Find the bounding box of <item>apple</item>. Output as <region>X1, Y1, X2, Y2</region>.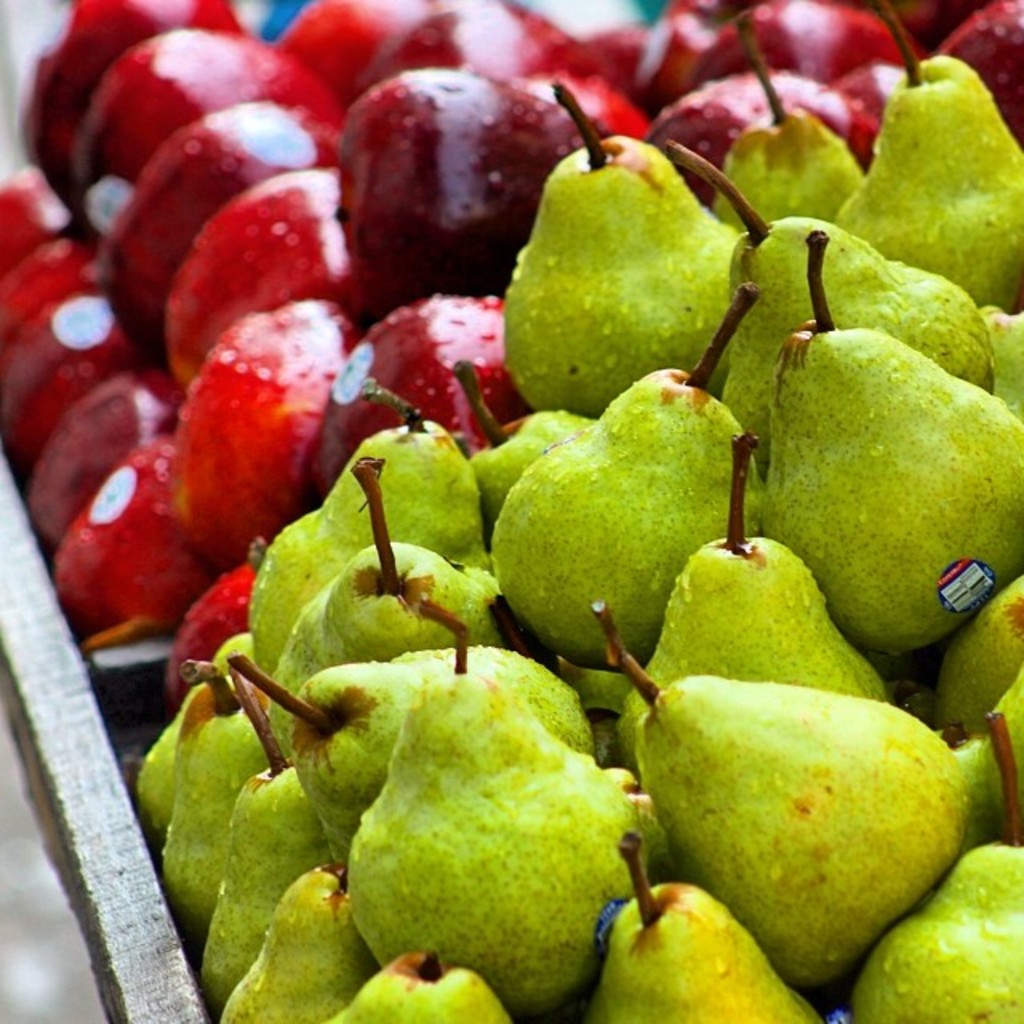
<region>638, 675, 1000, 994</region>.
